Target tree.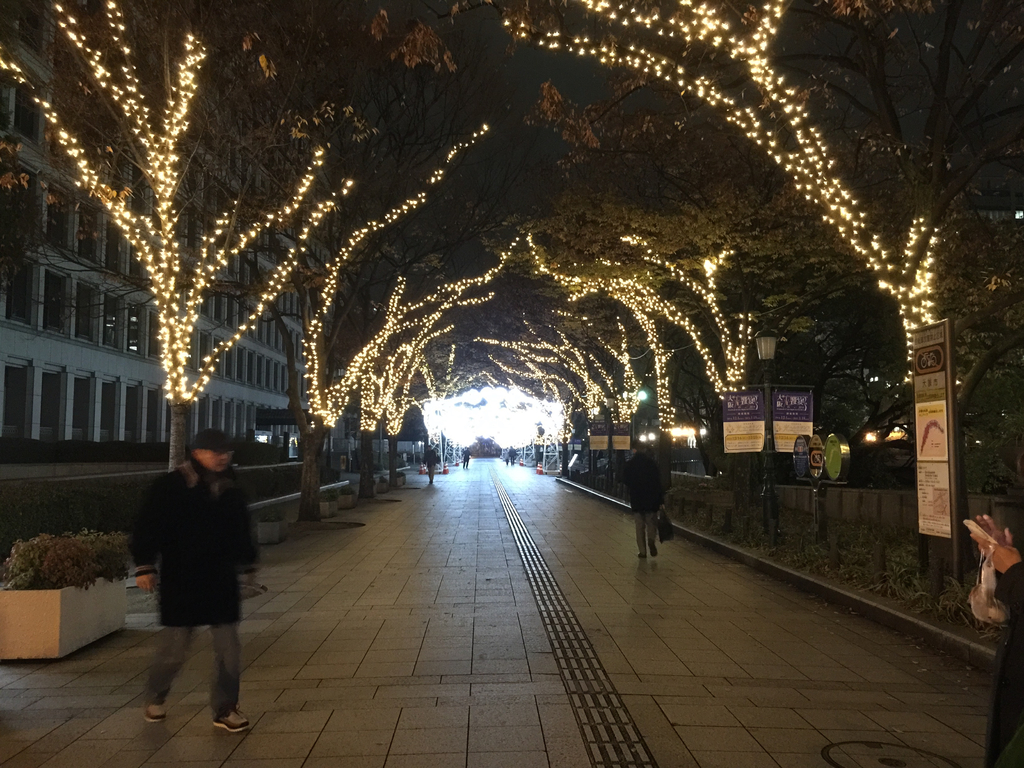
Target region: 392 237 527 491.
